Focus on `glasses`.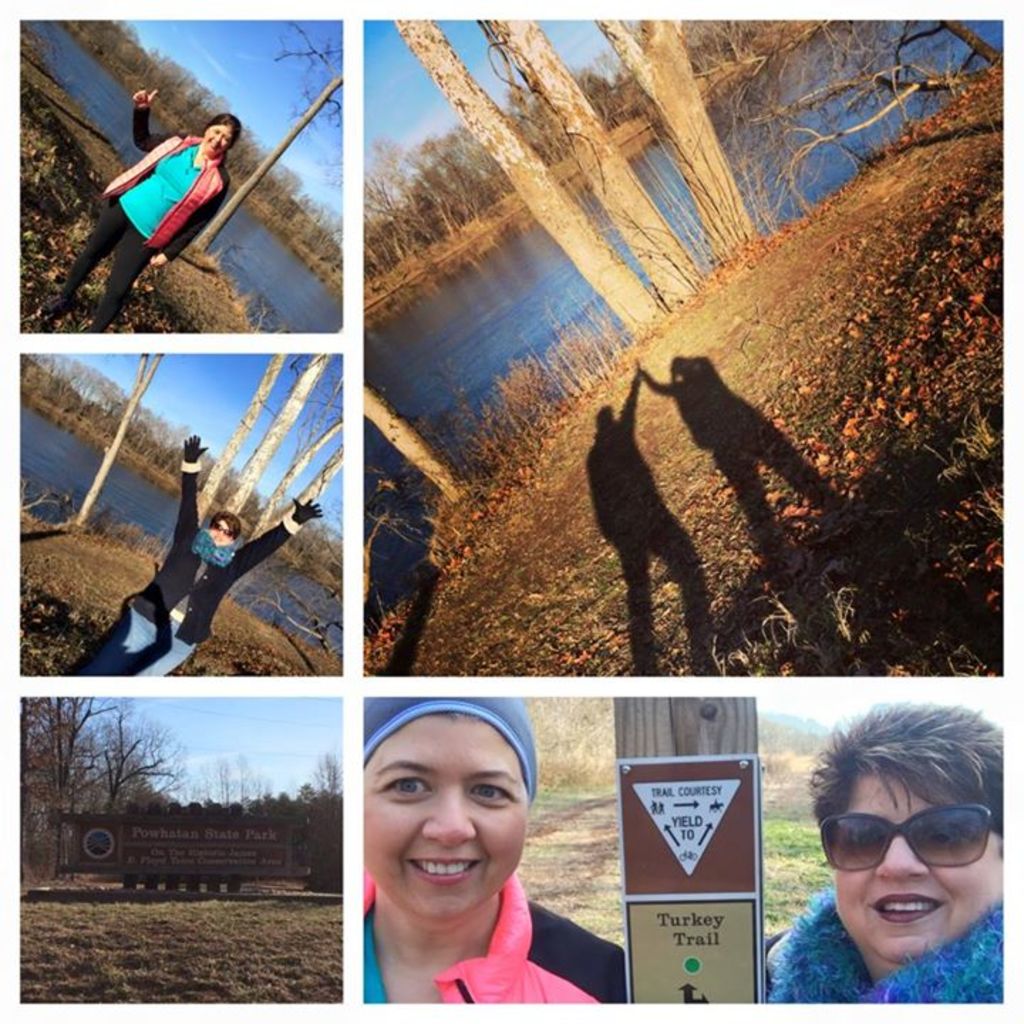
Focused at (819, 808, 1001, 869).
